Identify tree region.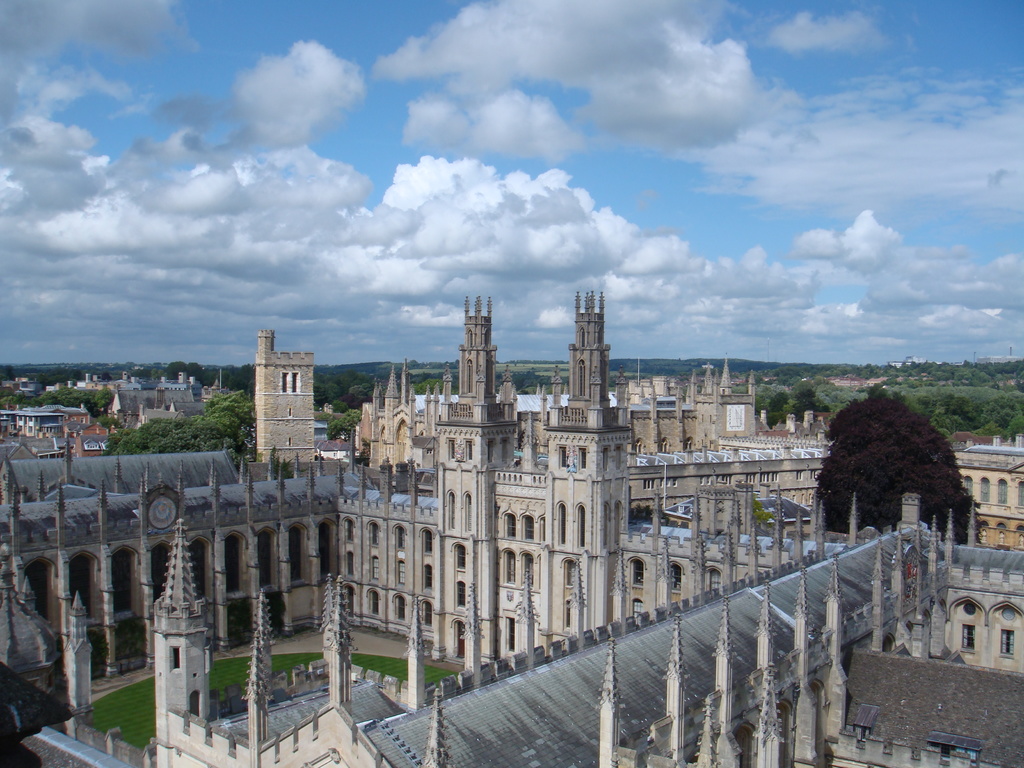
Region: pyautogui.locateOnScreen(164, 365, 186, 375).
